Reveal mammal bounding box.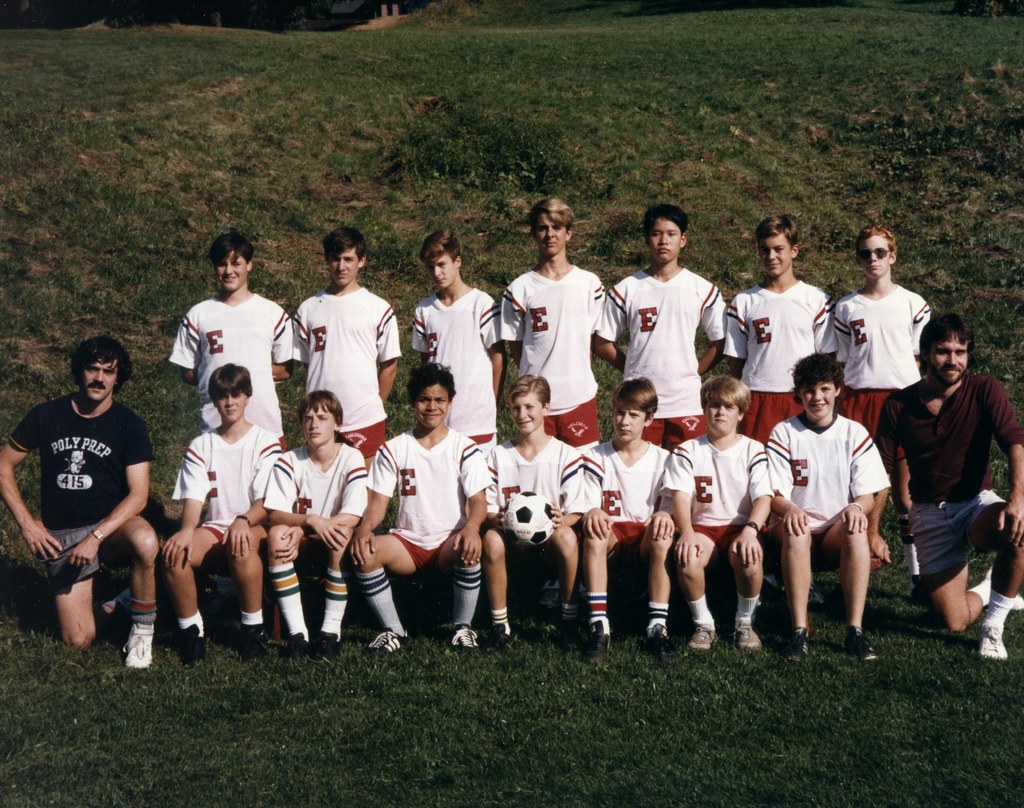
Revealed: Rect(293, 225, 403, 462).
